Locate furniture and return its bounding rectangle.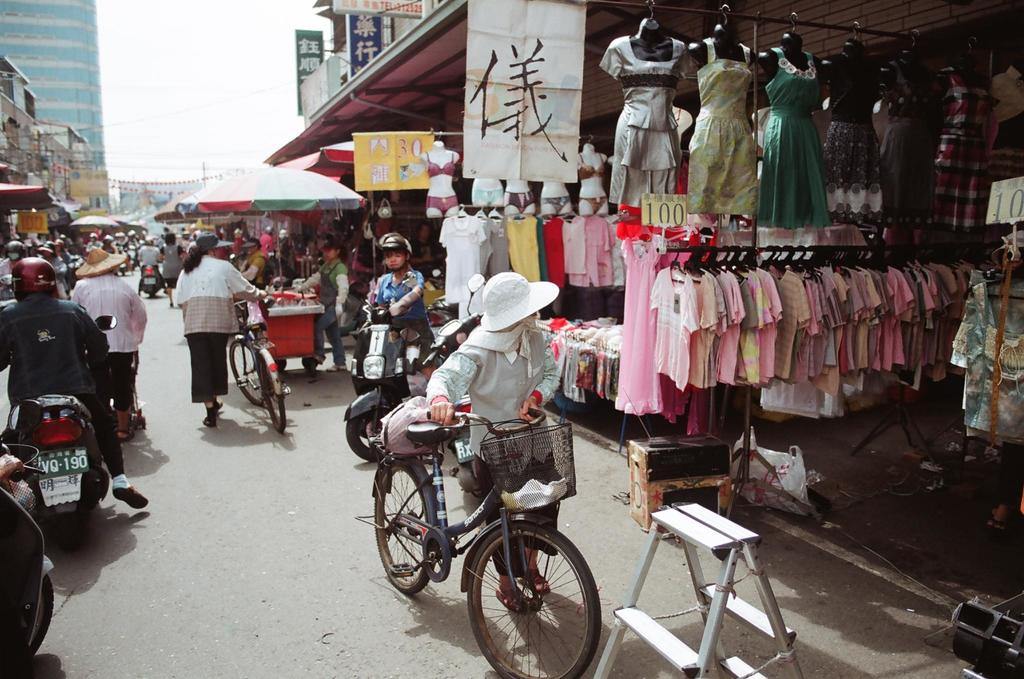
rect(594, 505, 804, 678).
